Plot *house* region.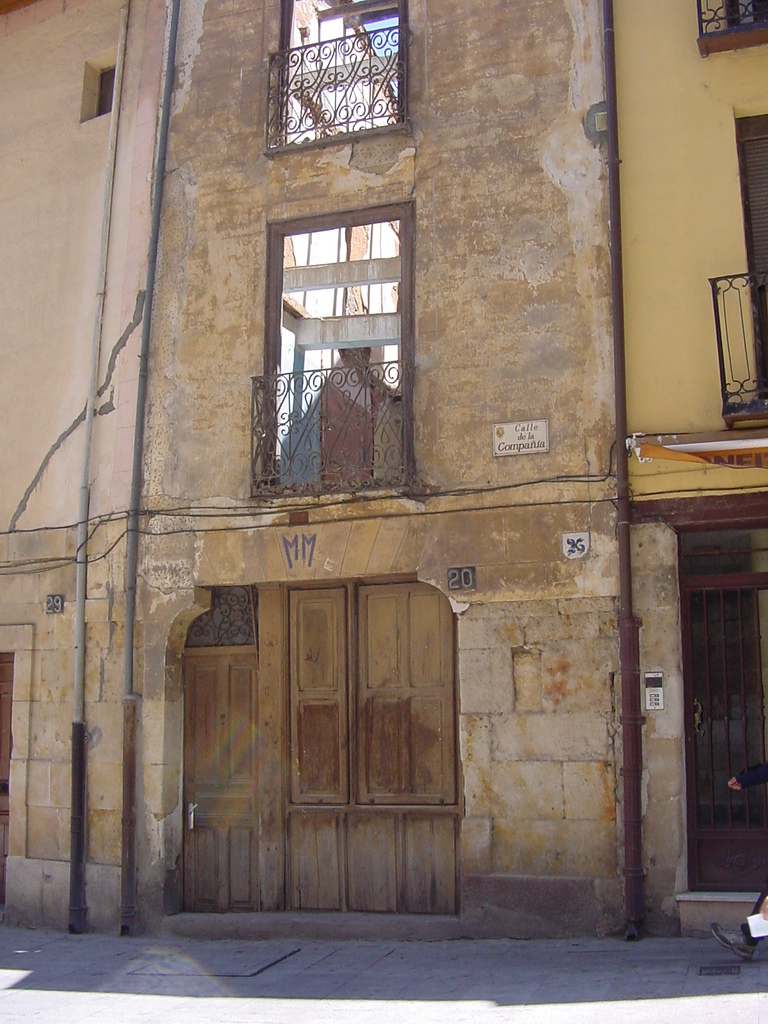
Plotted at <bbox>0, 0, 767, 959</bbox>.
